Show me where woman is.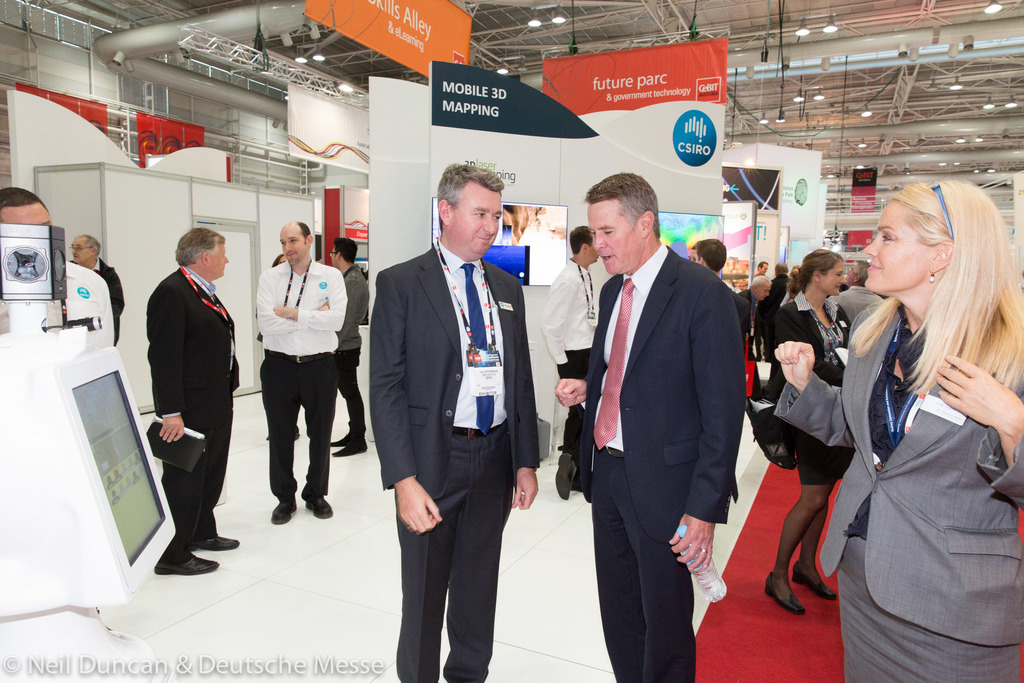
woman is at crop(762, 248, 851, 616).
